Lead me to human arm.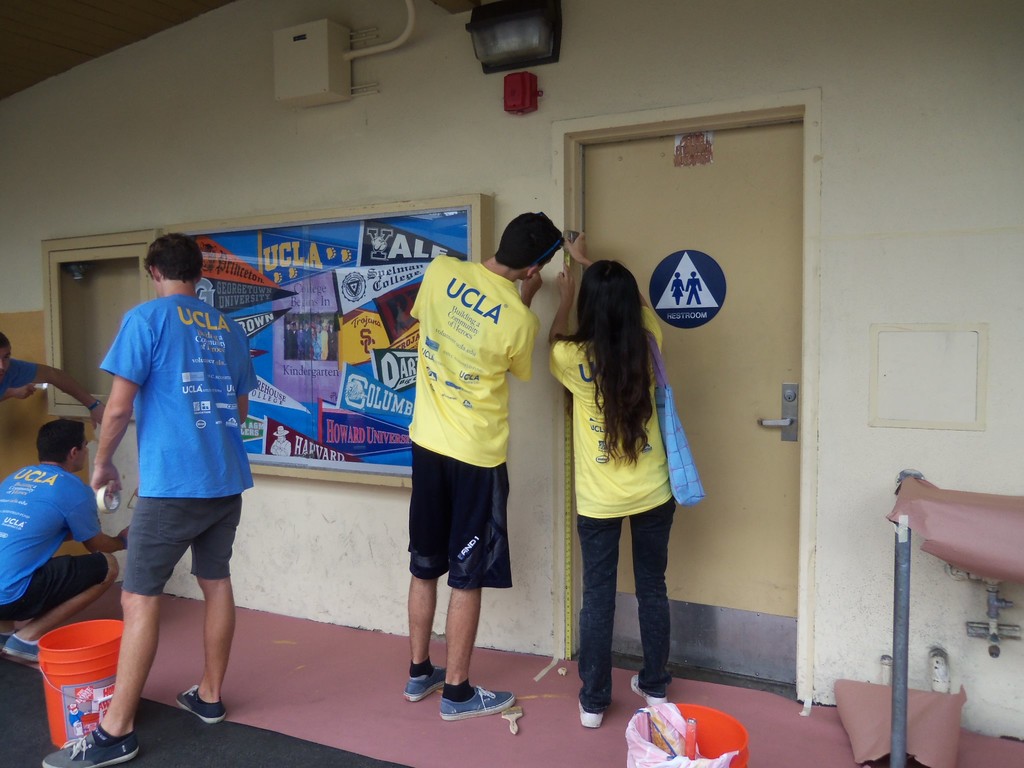
Lead to bbox=[91, 313, 159, 503].
